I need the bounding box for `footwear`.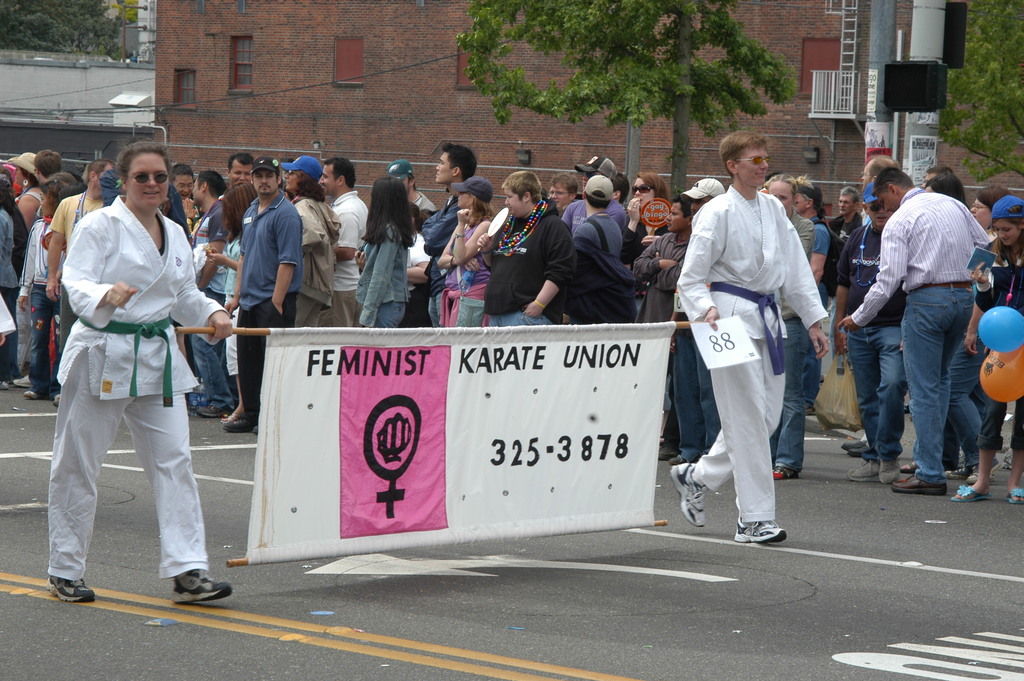
Here it is: <region>16, 373, 33, 388</region>.
